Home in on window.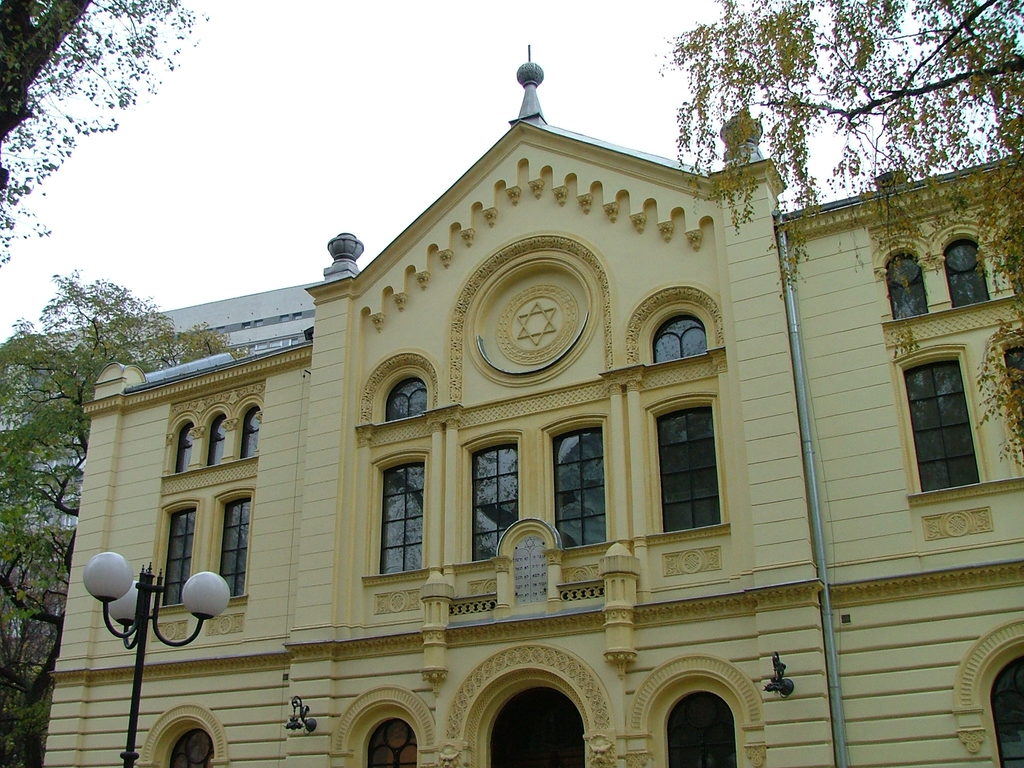
Homed in at 540,416,614,552.
